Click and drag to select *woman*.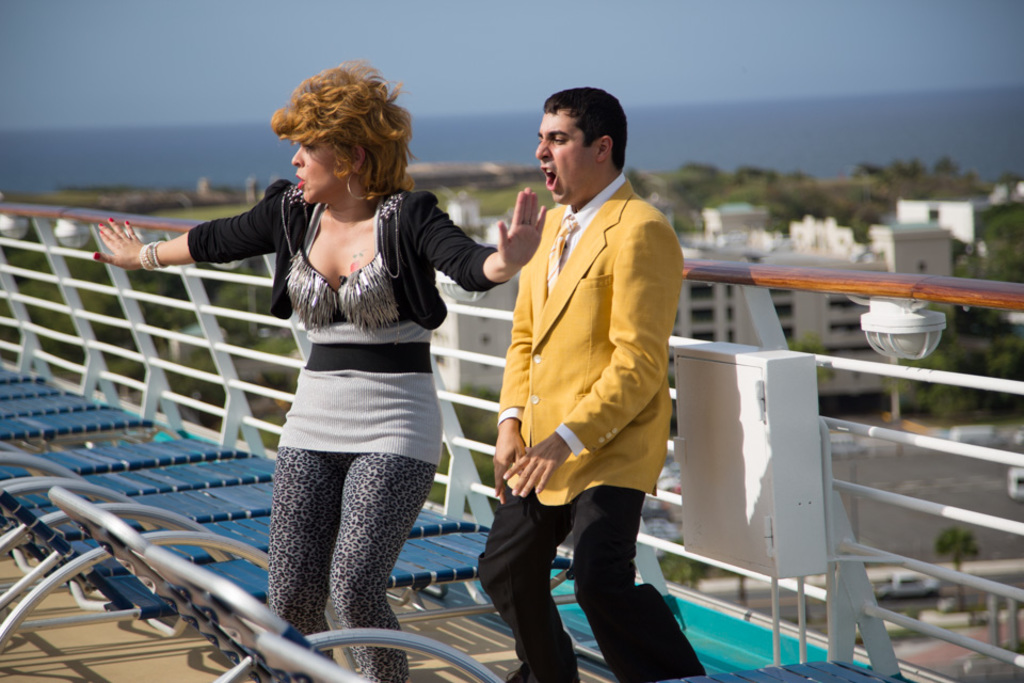
Selection: 208/130/462/657.
